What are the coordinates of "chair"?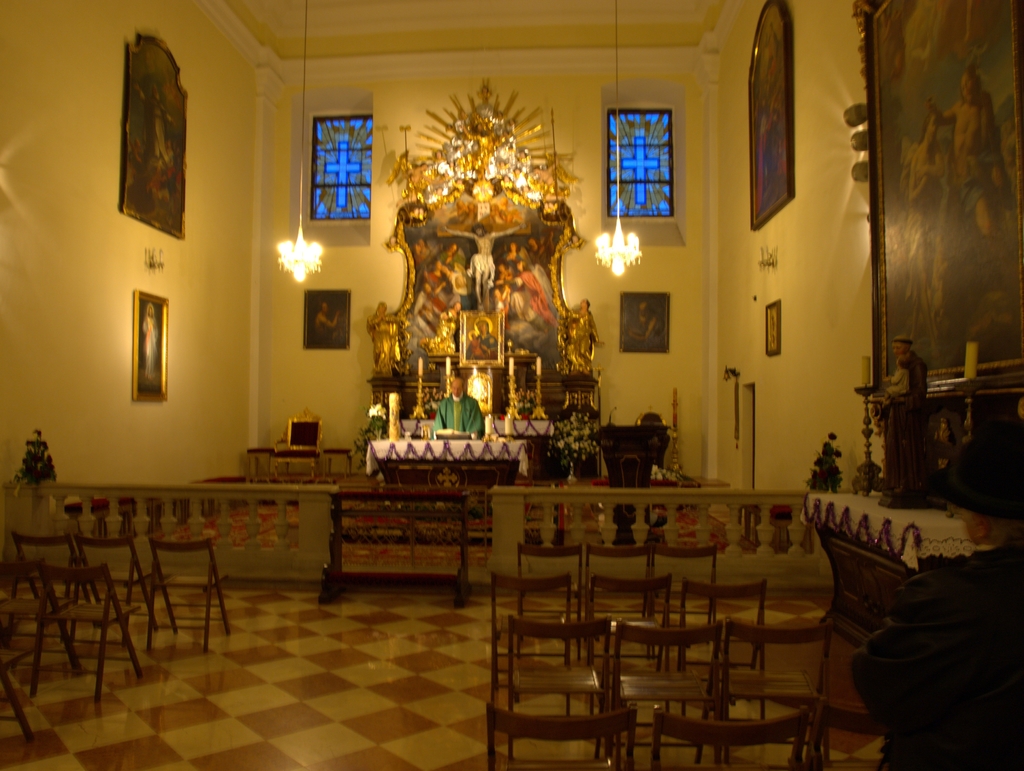
rect(609, 613, 721, 770).
